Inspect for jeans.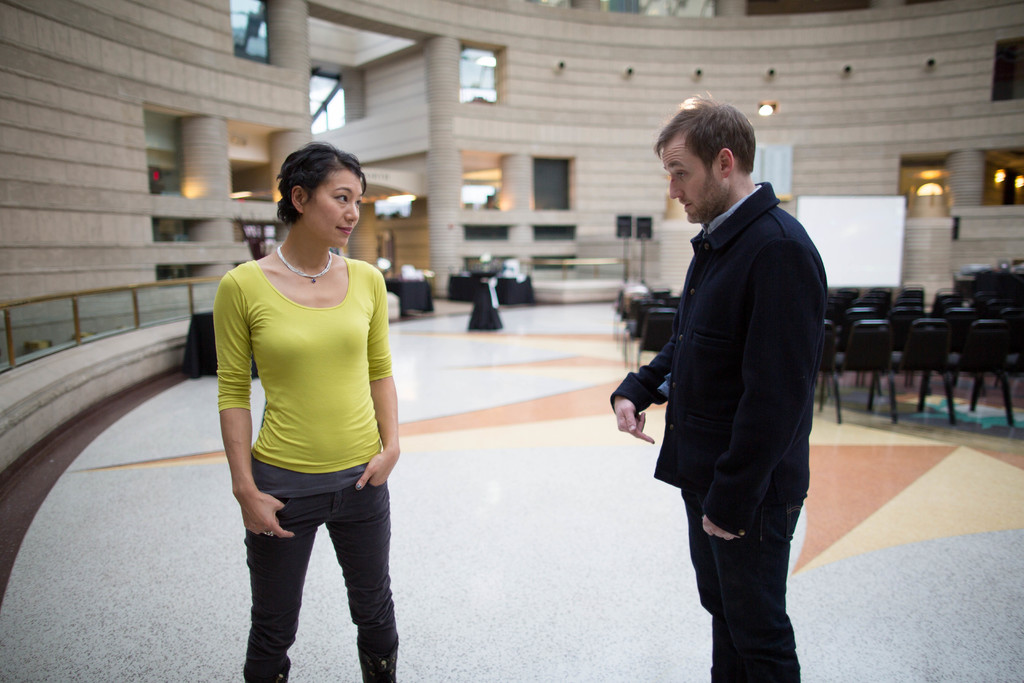
Inspection: select_region(680, 485, 804, 682).
